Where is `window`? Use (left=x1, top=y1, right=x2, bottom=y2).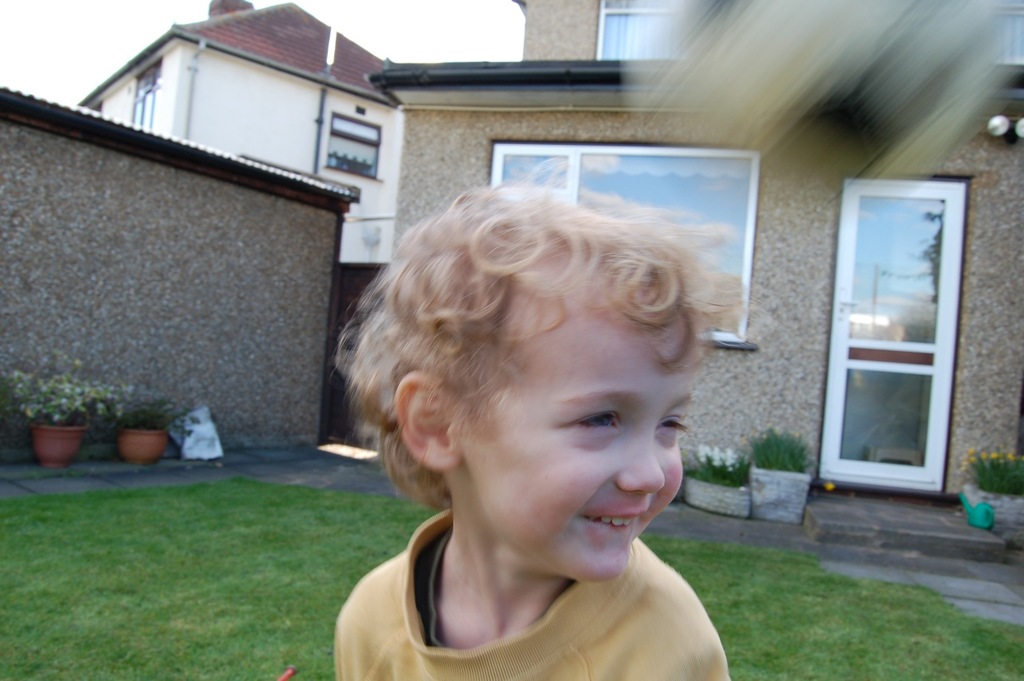
(left=491, top=138, right=752, bottom=340).
